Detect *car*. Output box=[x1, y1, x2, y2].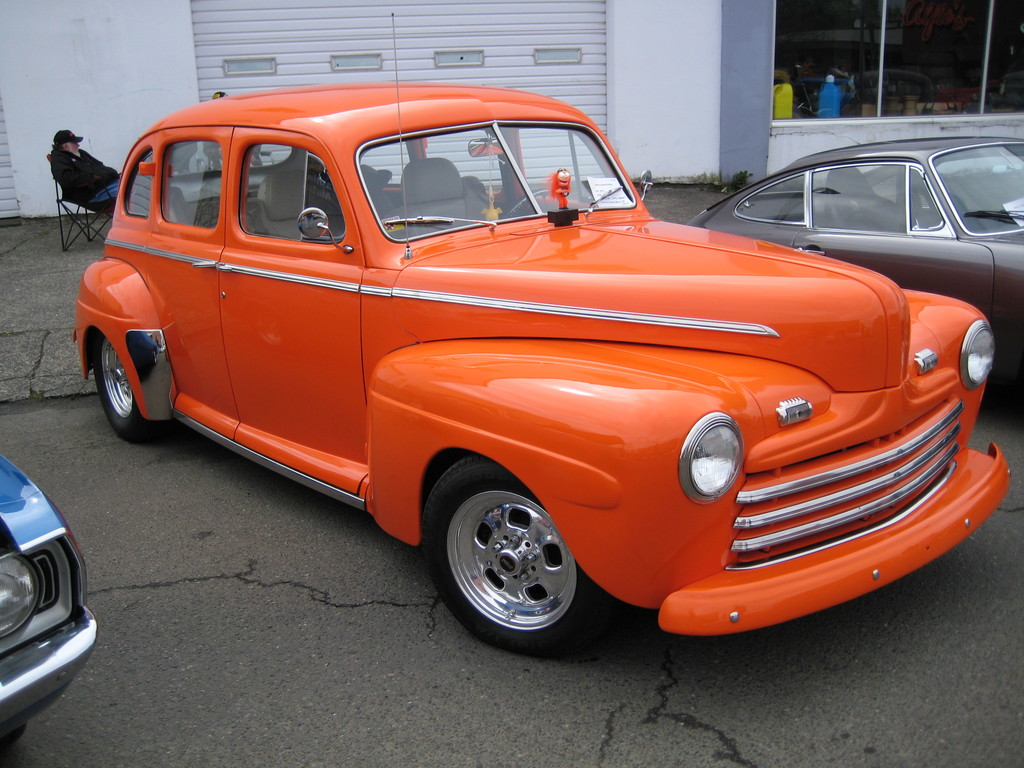
box=[686, 136, 1023, 385].
